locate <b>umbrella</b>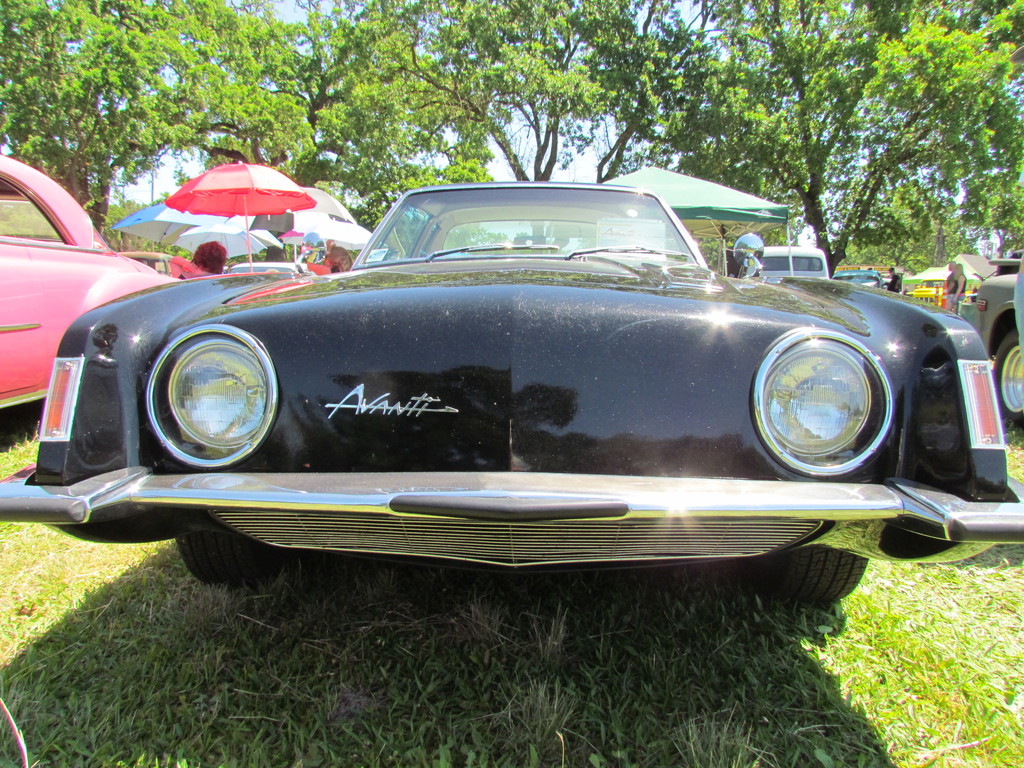
x1=106 y1=197 x2=230 y2=245
